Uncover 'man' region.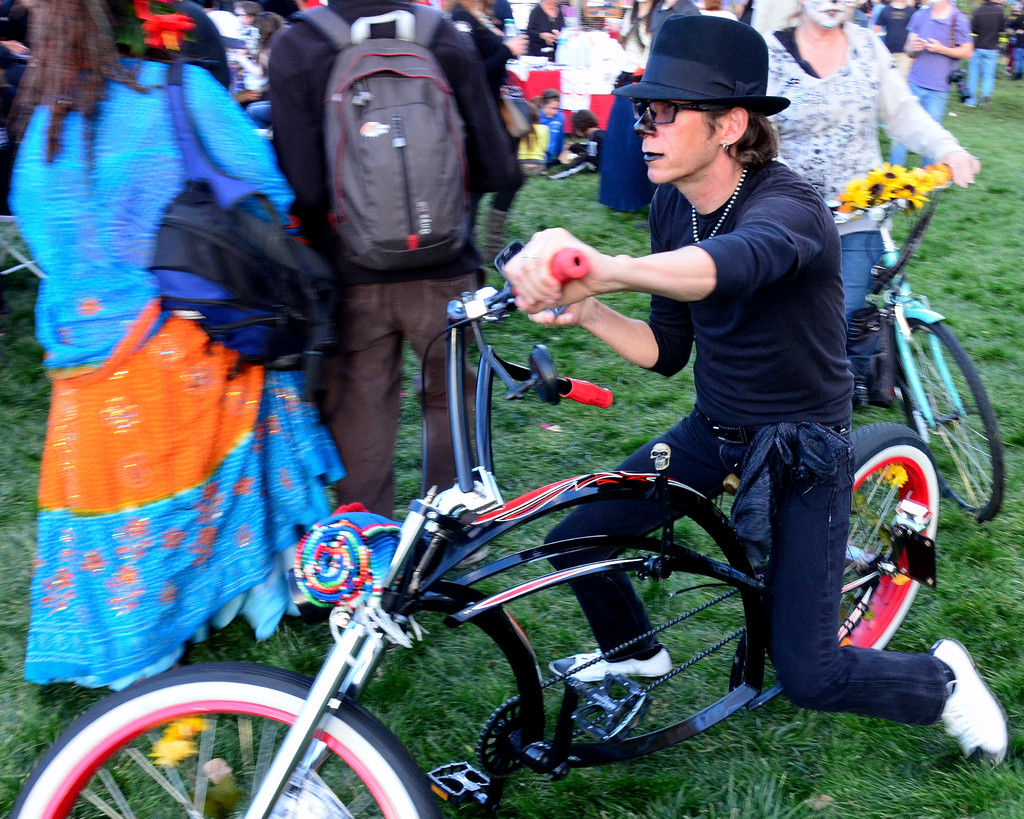
Uncovered: rect(268, 0, 524, 525).
